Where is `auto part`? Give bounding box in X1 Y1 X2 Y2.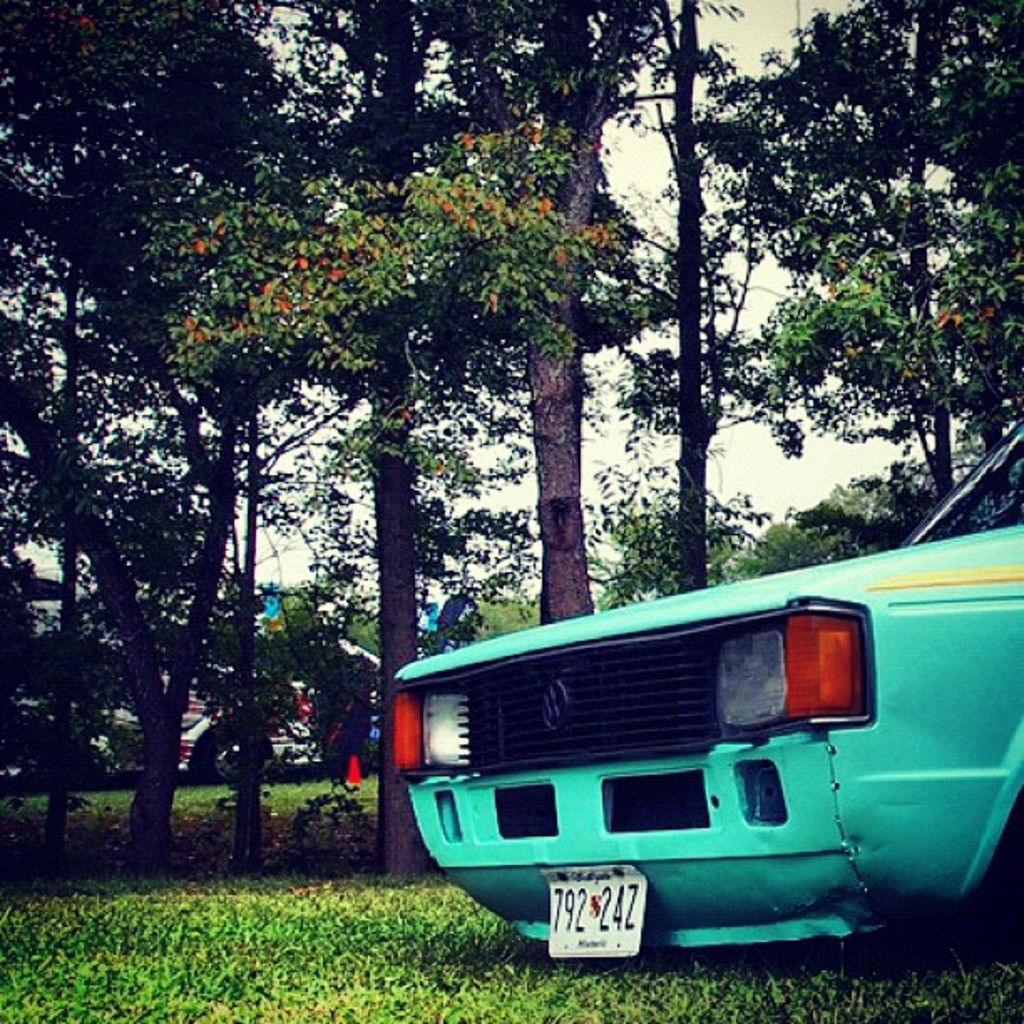
726 743 818 853.
